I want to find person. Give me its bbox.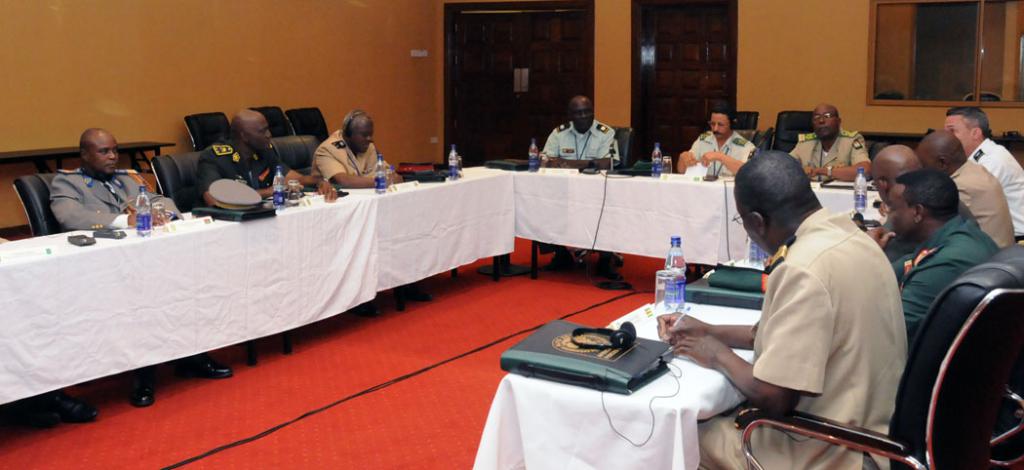
locate(190, 110, 317, 209).
